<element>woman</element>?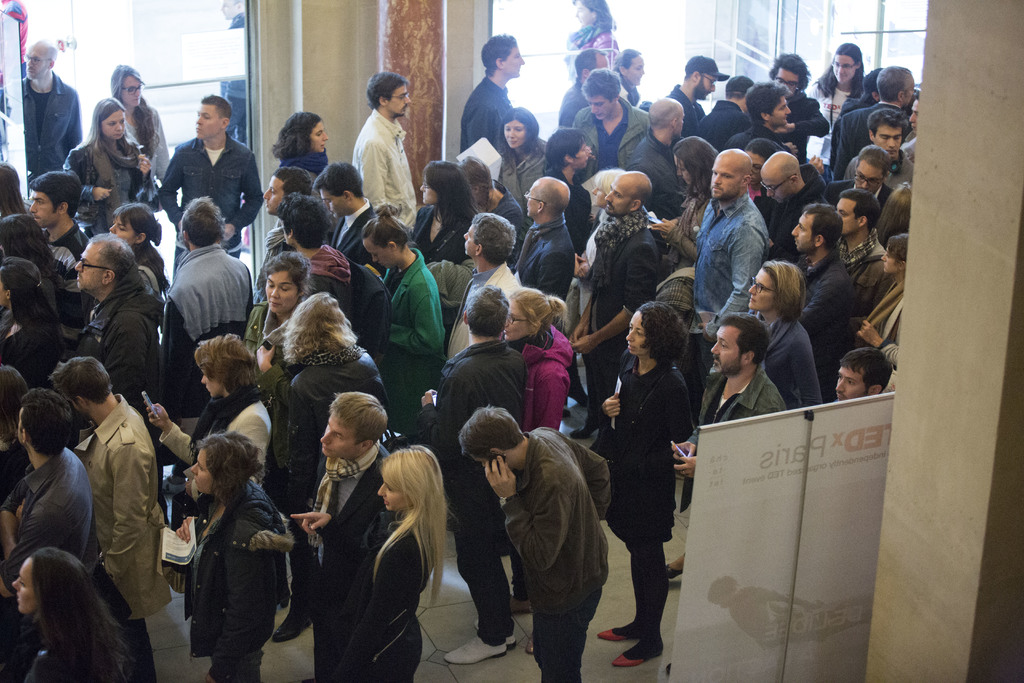
locate(56, 97, 157, 238)
